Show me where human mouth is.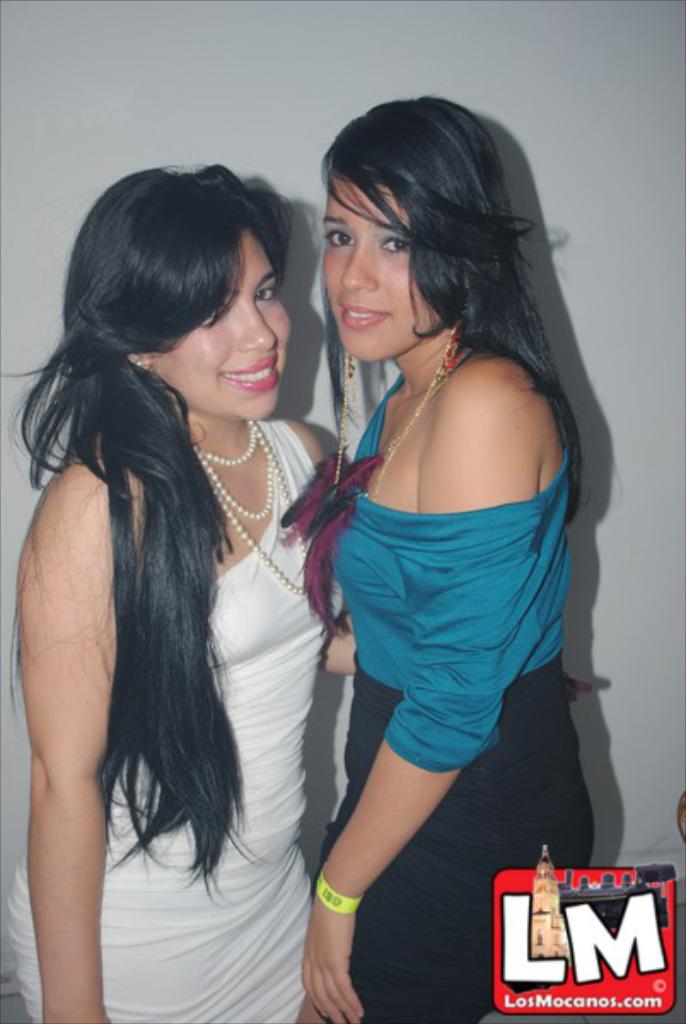
human mouth is at box=[336, 300, 389, 331].
